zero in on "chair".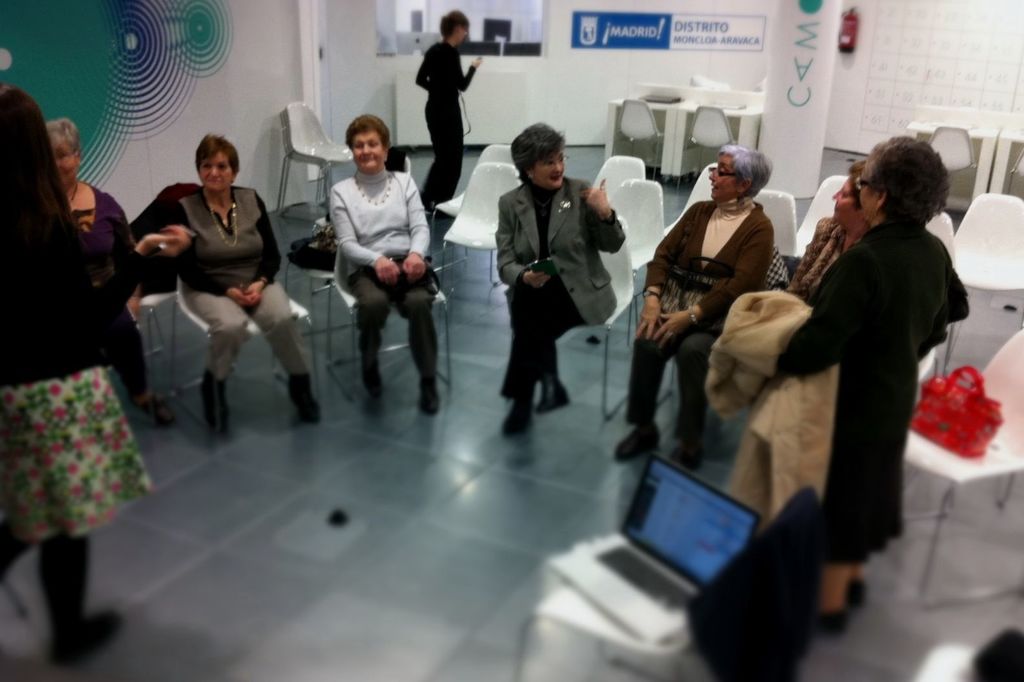
Zeroed in: (x1=321, y1=242, x2=452, y2=406).
